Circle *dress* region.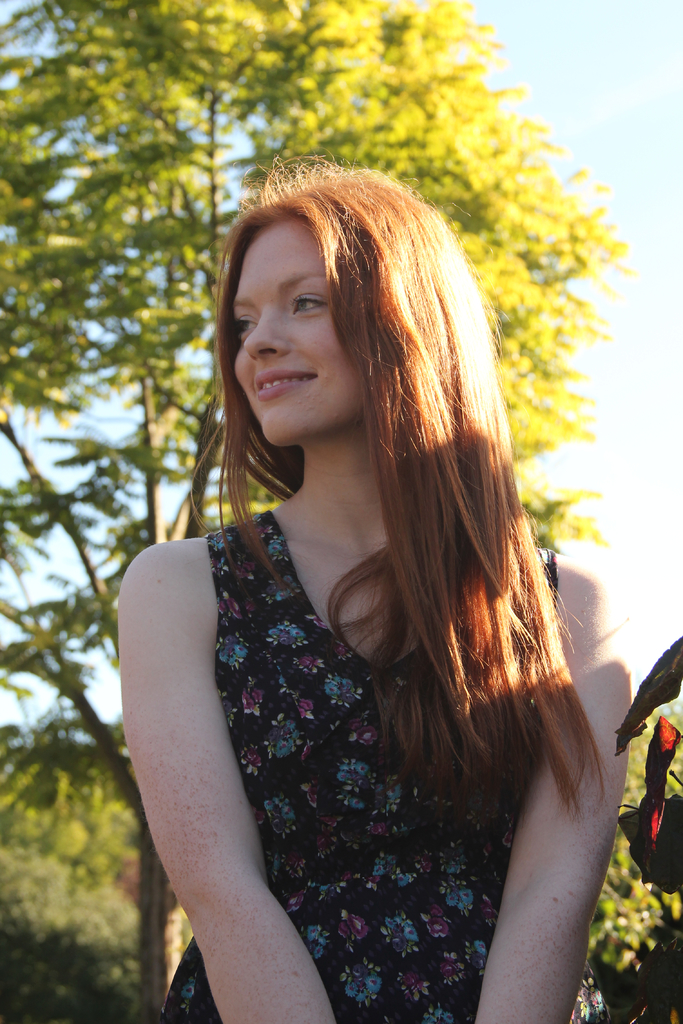
Region: 158,505,586,1022.
